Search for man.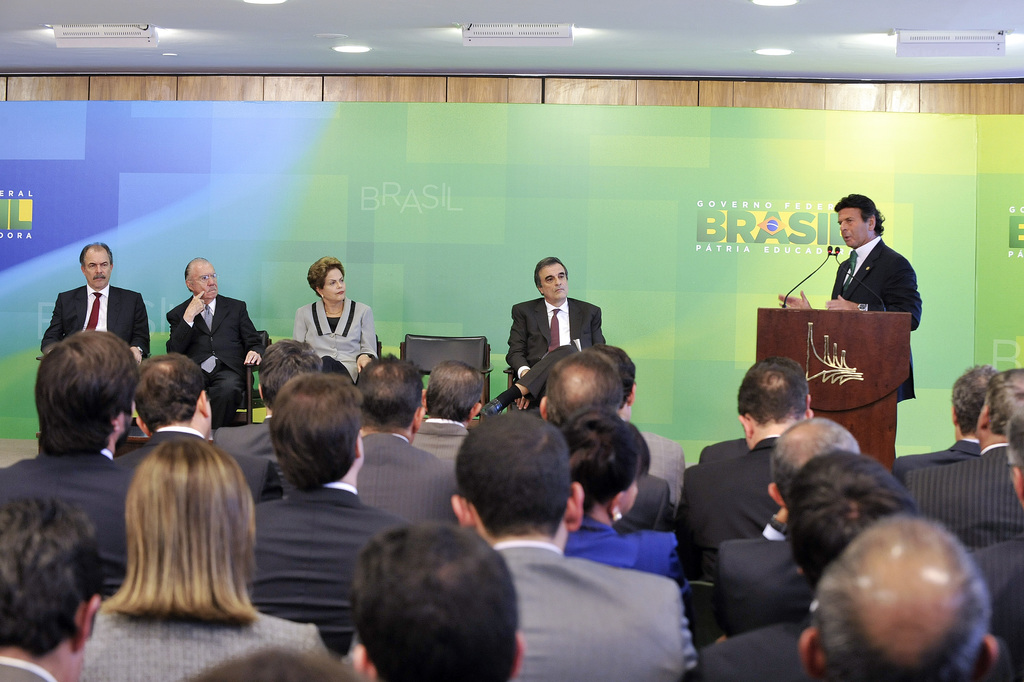
Found at select_region(114, 353, 285, 507).
